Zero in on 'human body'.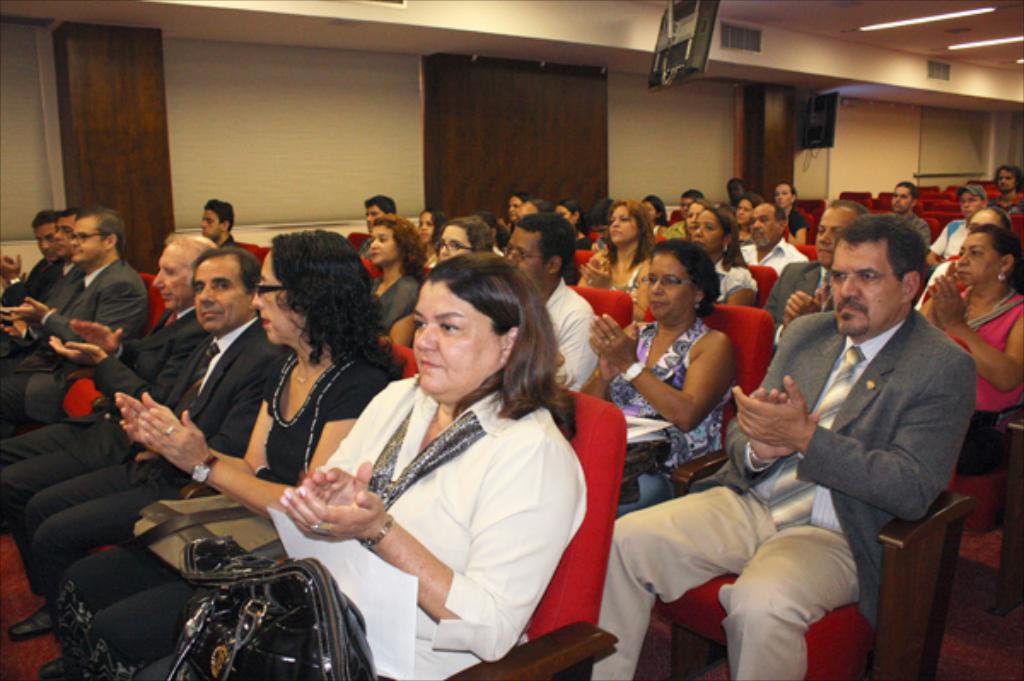
Zeroed in: region(374, 271, 416, 335).
